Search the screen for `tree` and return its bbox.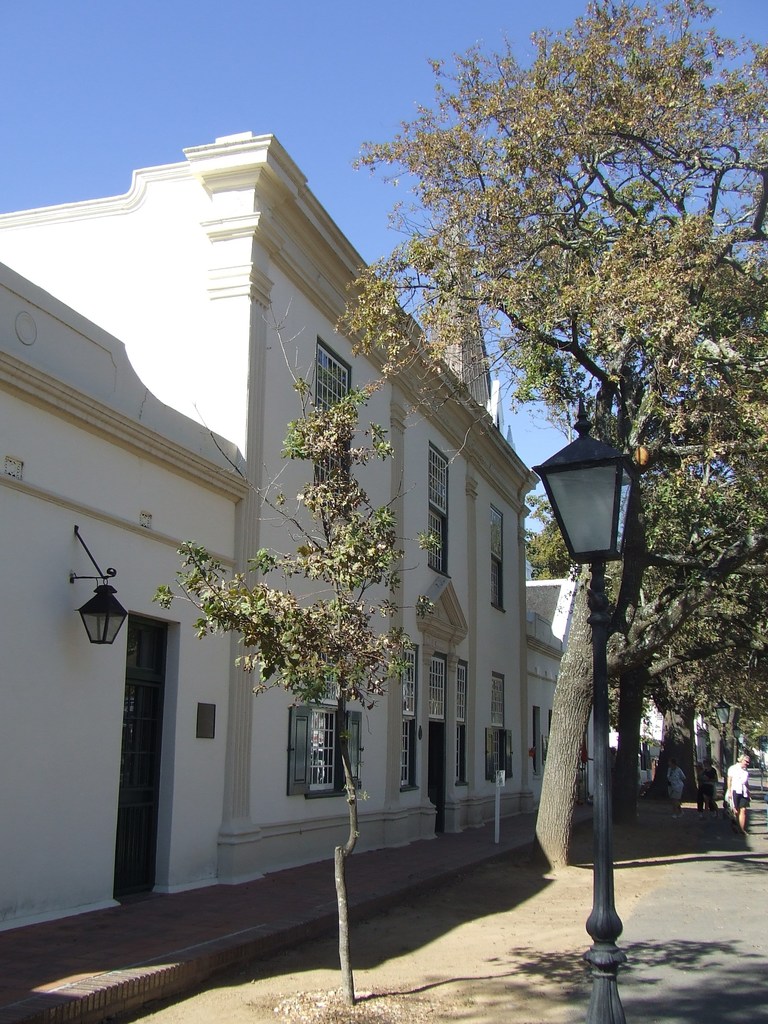
Found: bbox=[138, 335, 434, 1009].
